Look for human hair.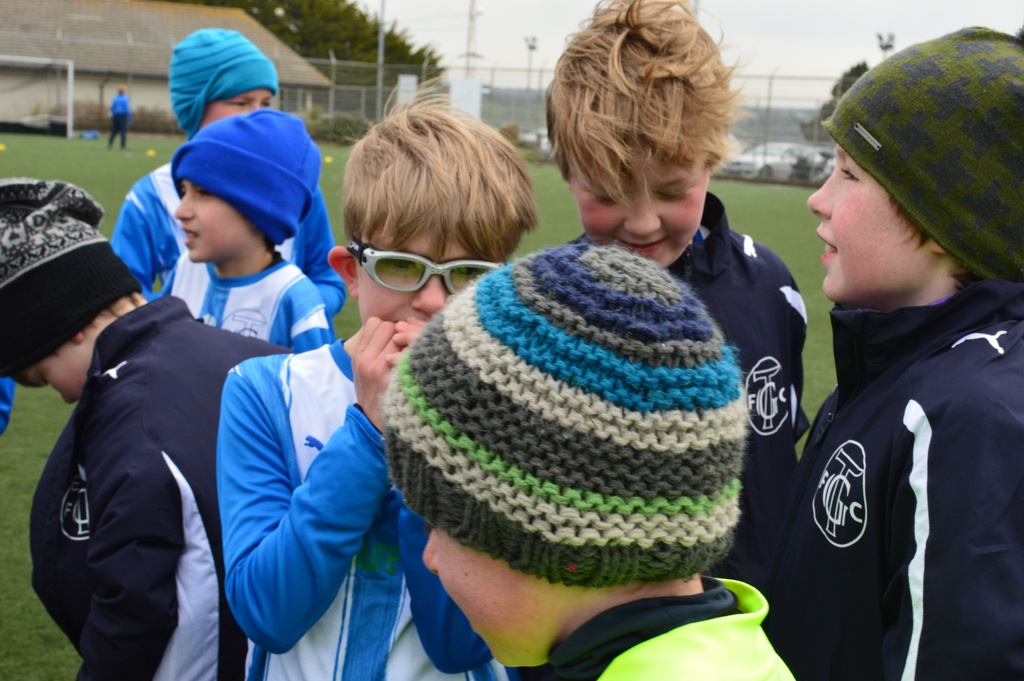
Found: {"left": 79, "top": 291, "right": 138, "bottom": 325}.
